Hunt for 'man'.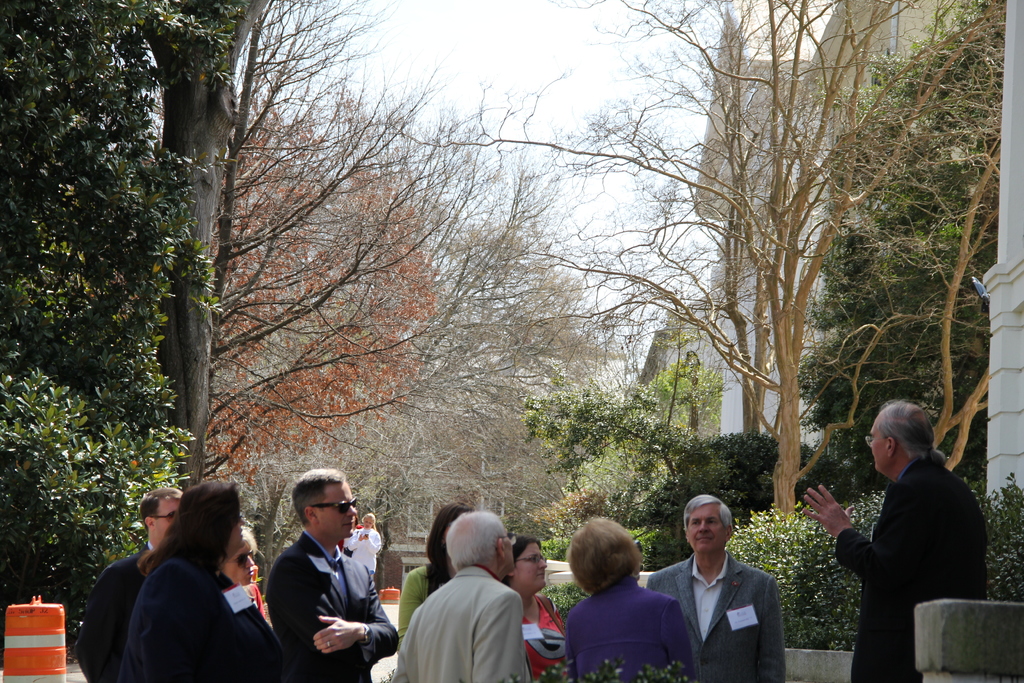
Hunted down at <box>397,509,531,682</box>.
